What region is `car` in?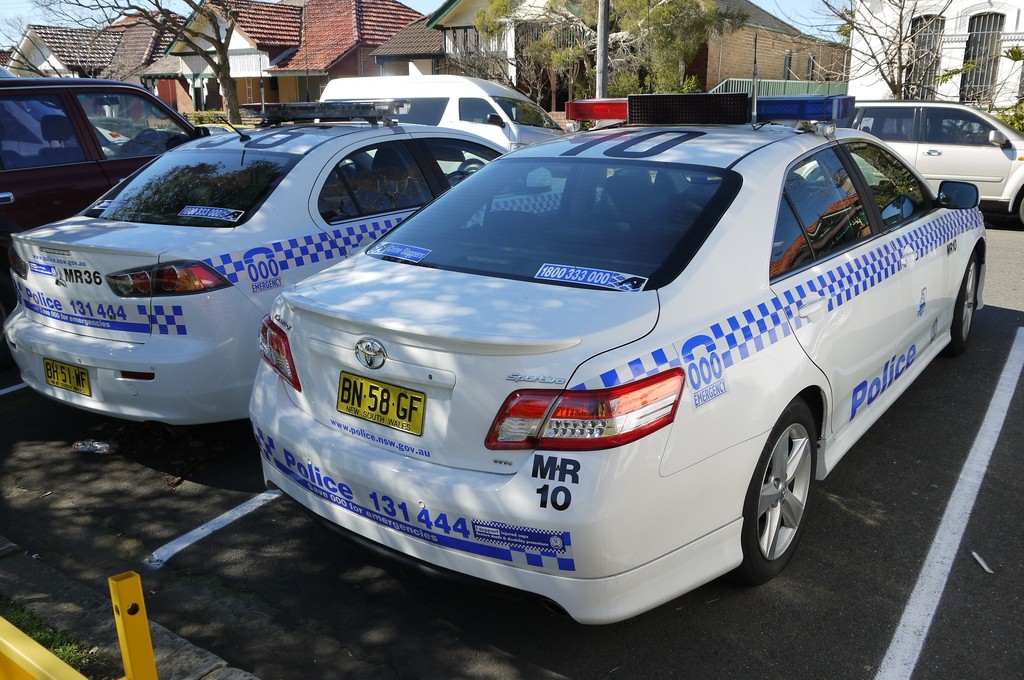
left=0, top=64, right=125, bottom=175.
